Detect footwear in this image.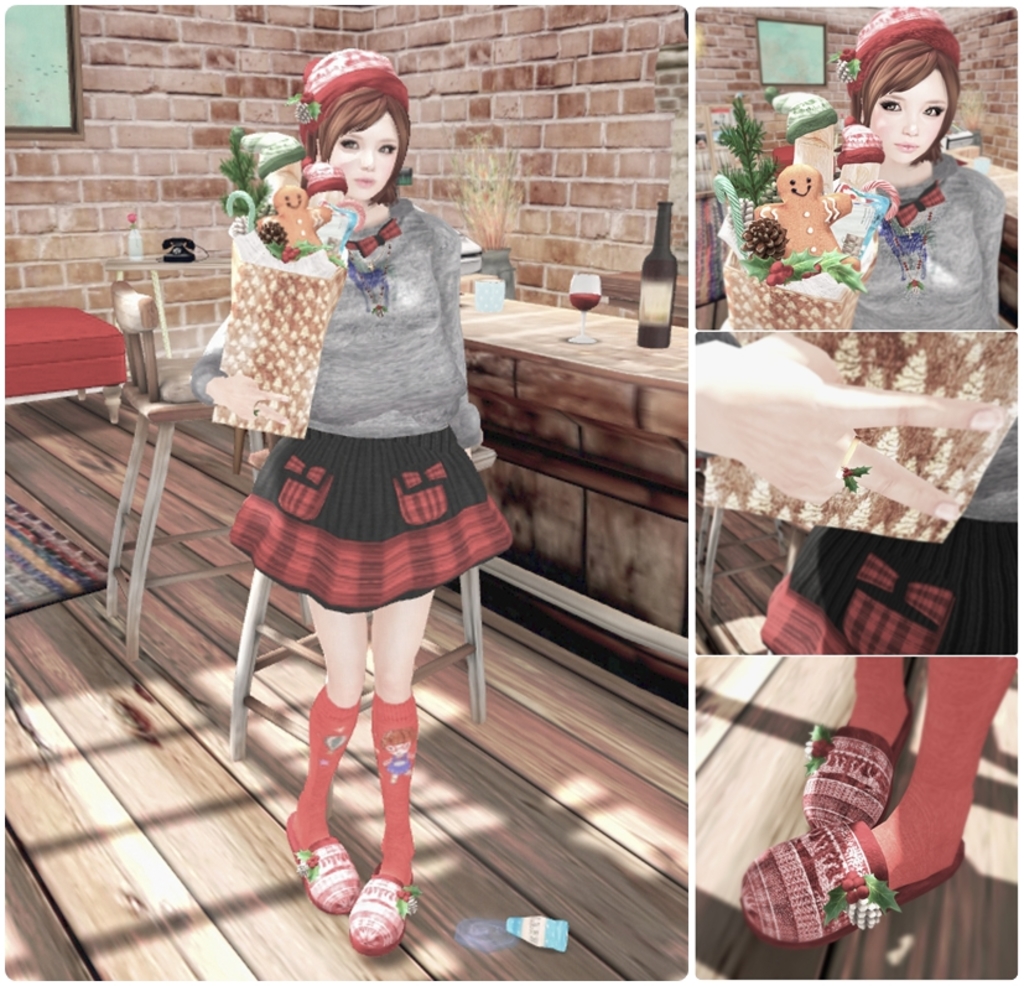
Detection: crop(282, 813, 364, 914).
